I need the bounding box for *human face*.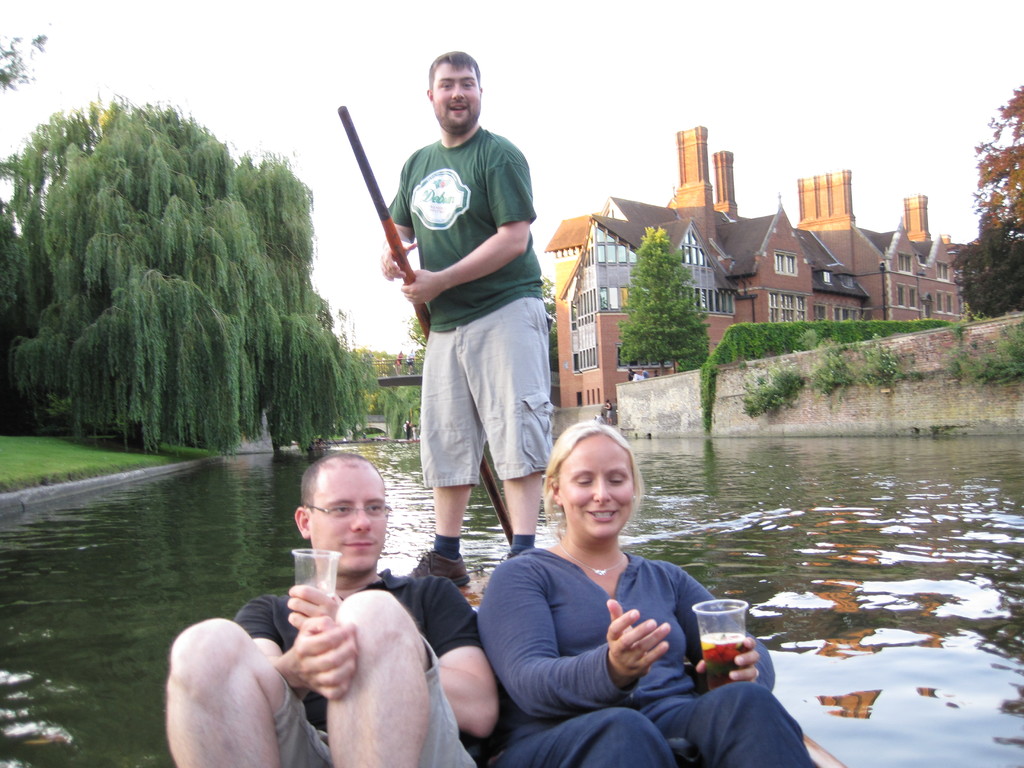
Here it is: region(557, 436, 633, 540).
